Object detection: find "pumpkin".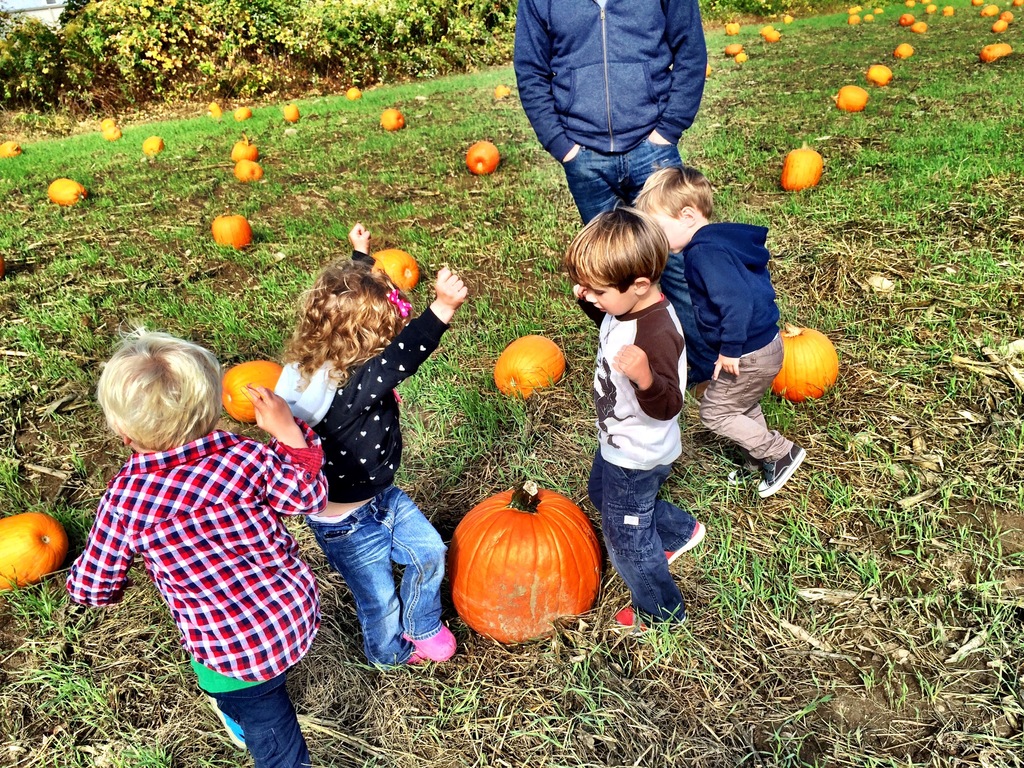
[774, 317, 836, 399].
